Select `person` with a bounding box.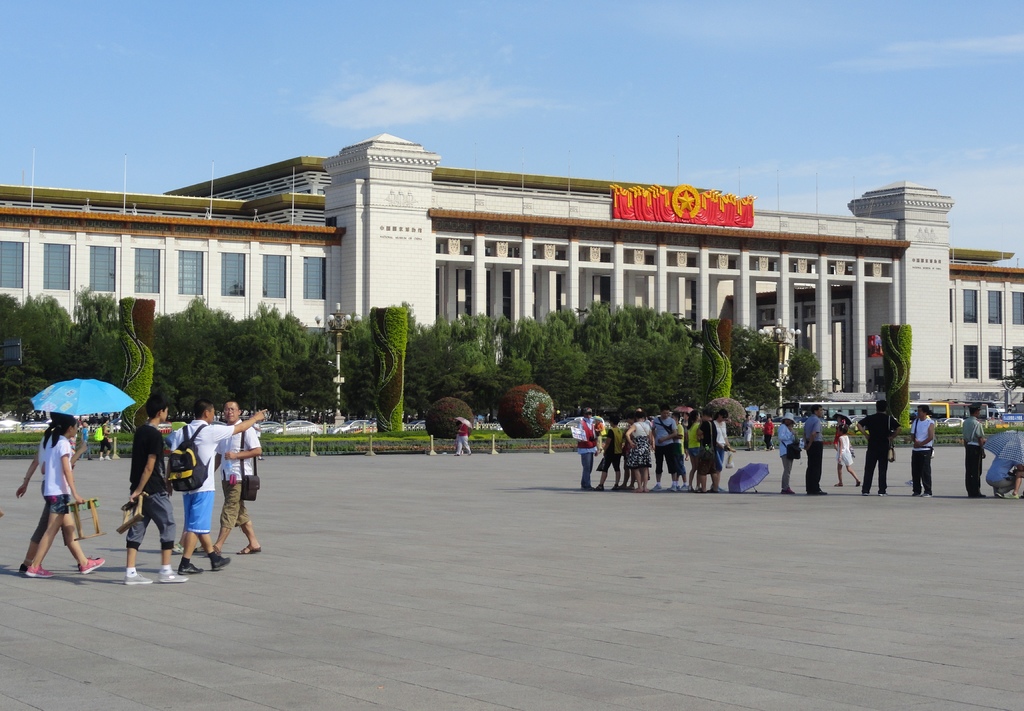
Rect(168, 404, 273, 576).
